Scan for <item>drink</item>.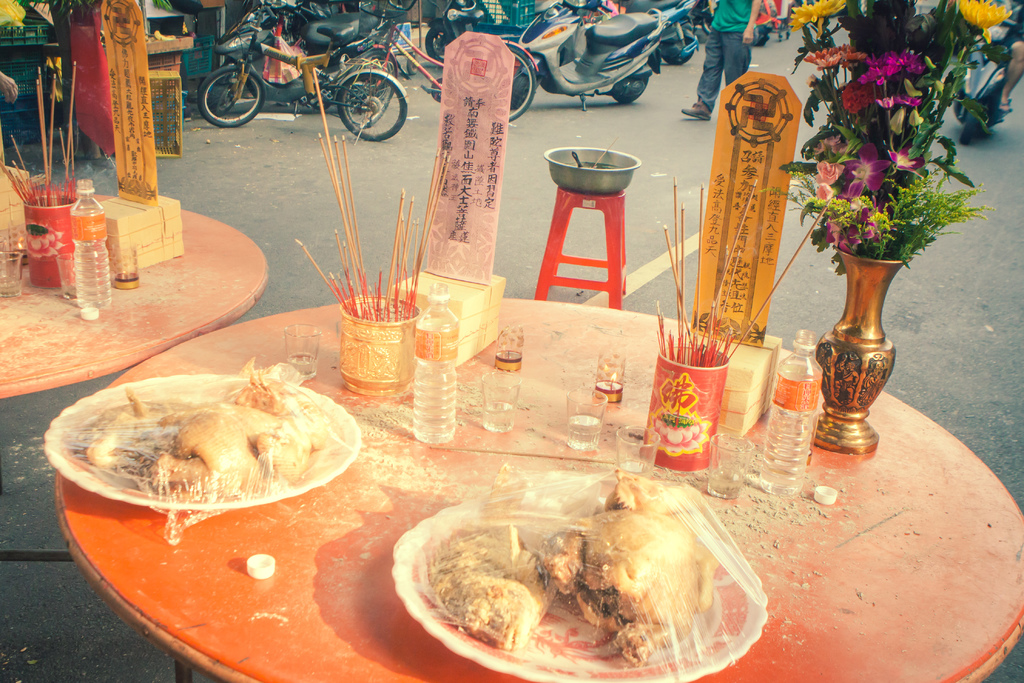
Scan result: (x1=412, y1=283, x2=463, y2=448).
